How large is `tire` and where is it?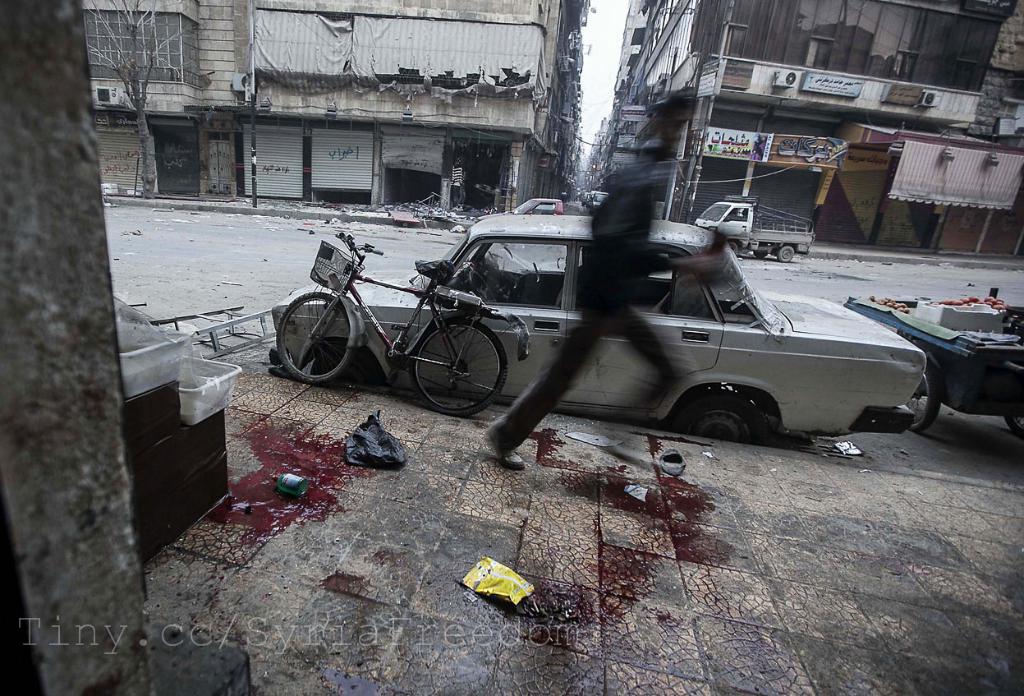
Bounding box: box(673, 389, 761, 440).
